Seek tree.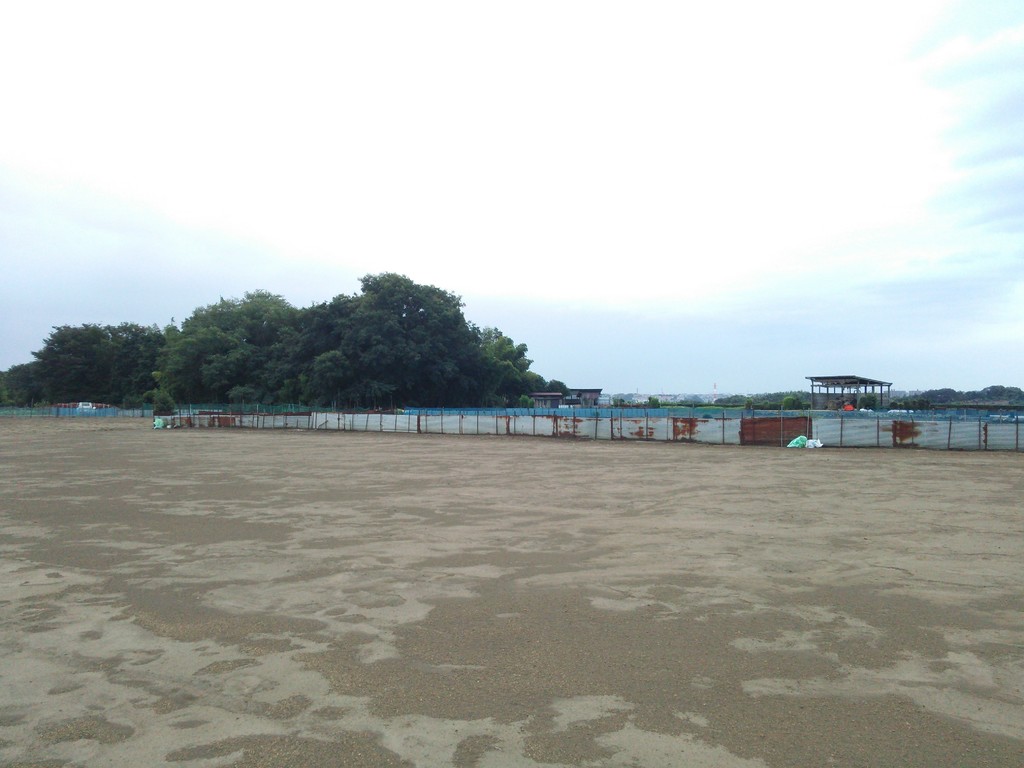
[0, 365, 35, 401].
